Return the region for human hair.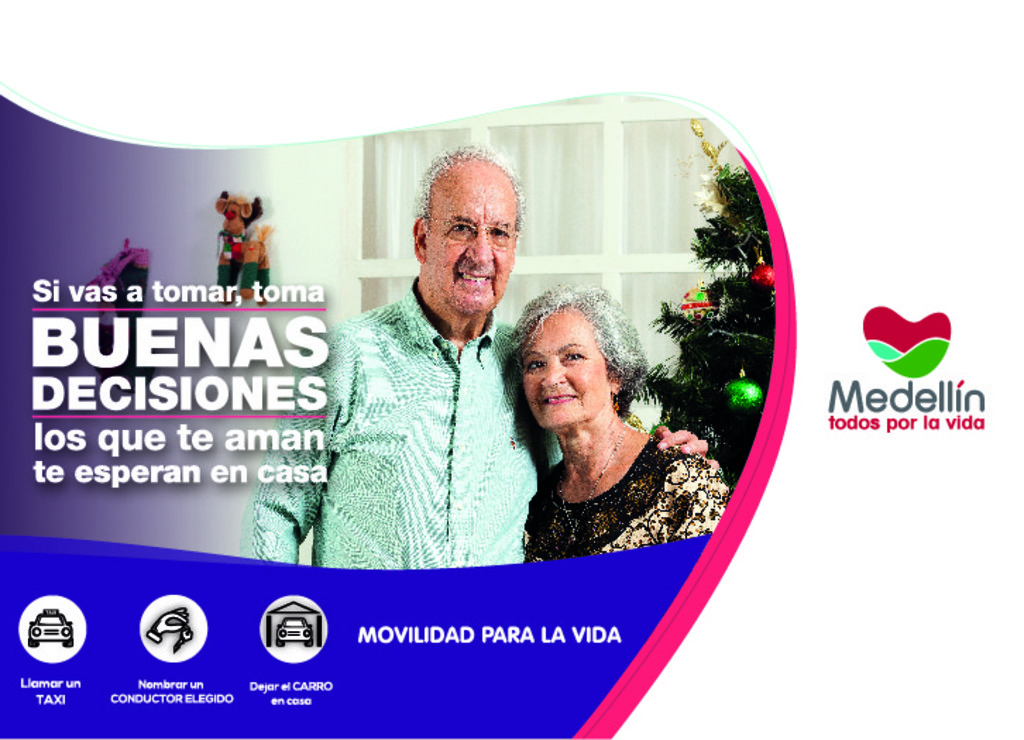
[508,285,654,414].
